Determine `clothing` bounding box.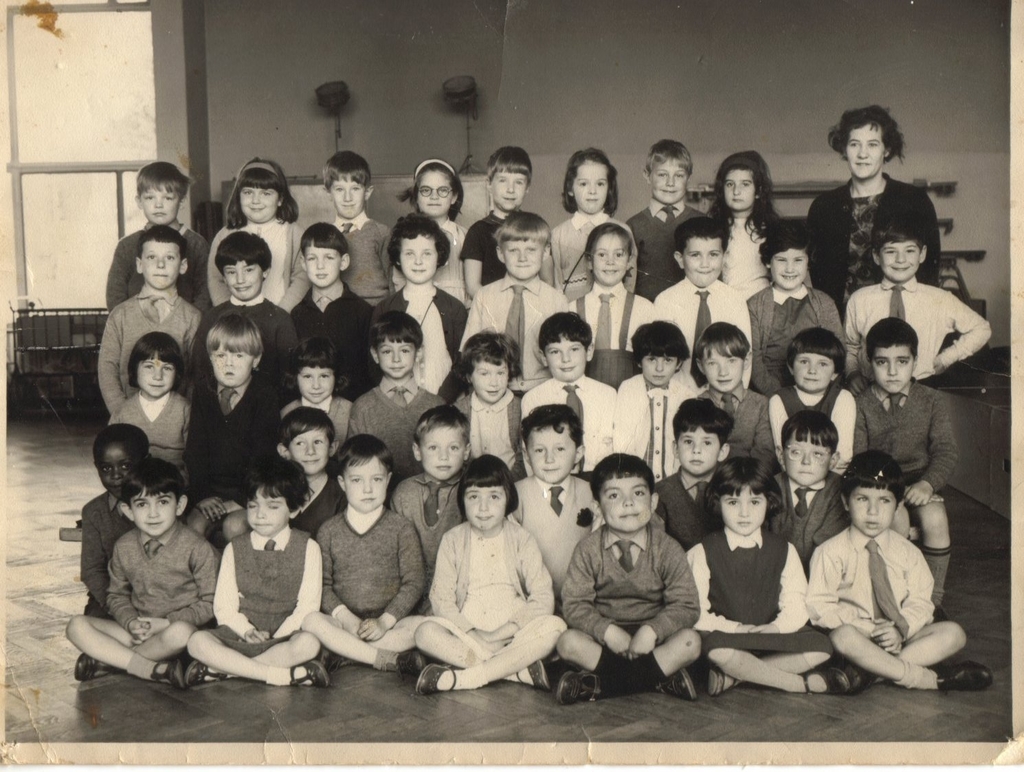
Determined: (left=280, top=287, right=384, bottom=398).
